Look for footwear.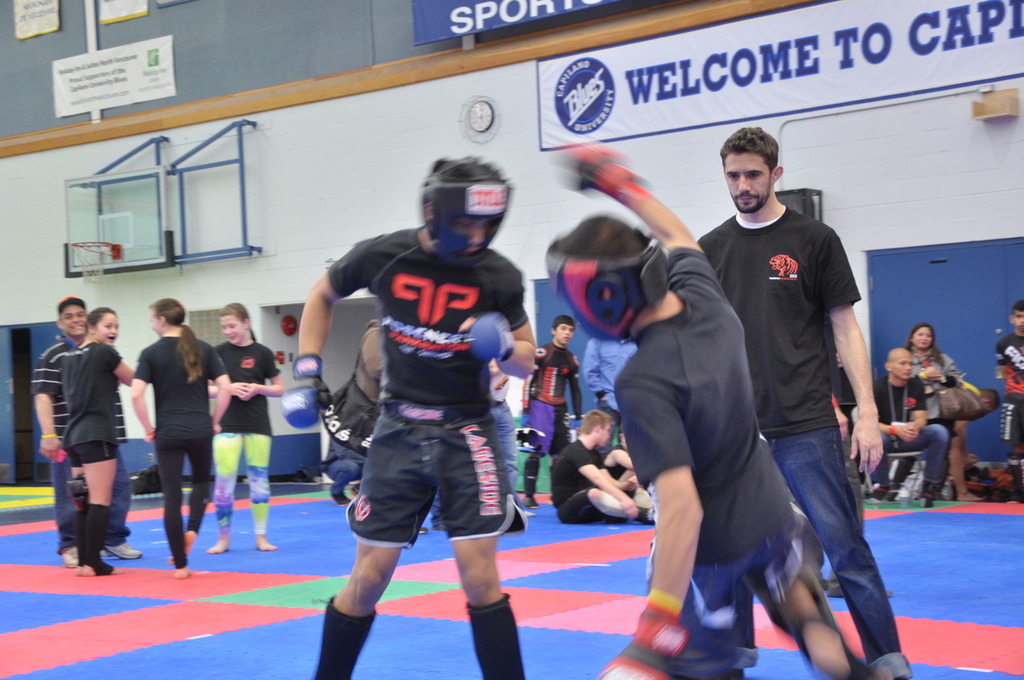
Found: (106,544,143,559).
